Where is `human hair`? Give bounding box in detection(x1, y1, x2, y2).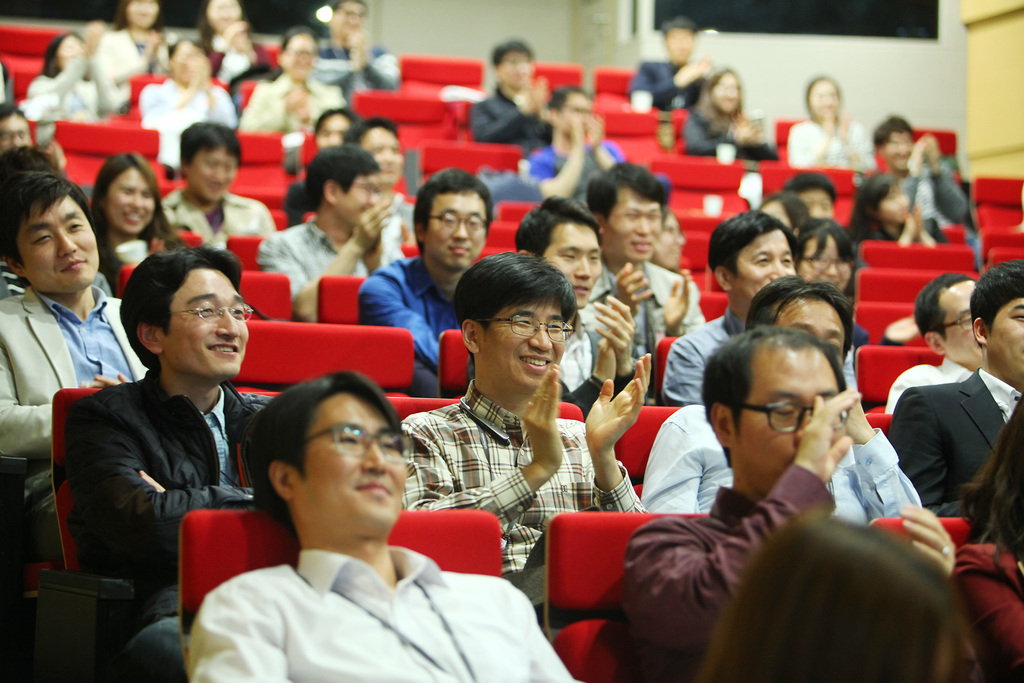
detection(955, 393, 1023, 588).
